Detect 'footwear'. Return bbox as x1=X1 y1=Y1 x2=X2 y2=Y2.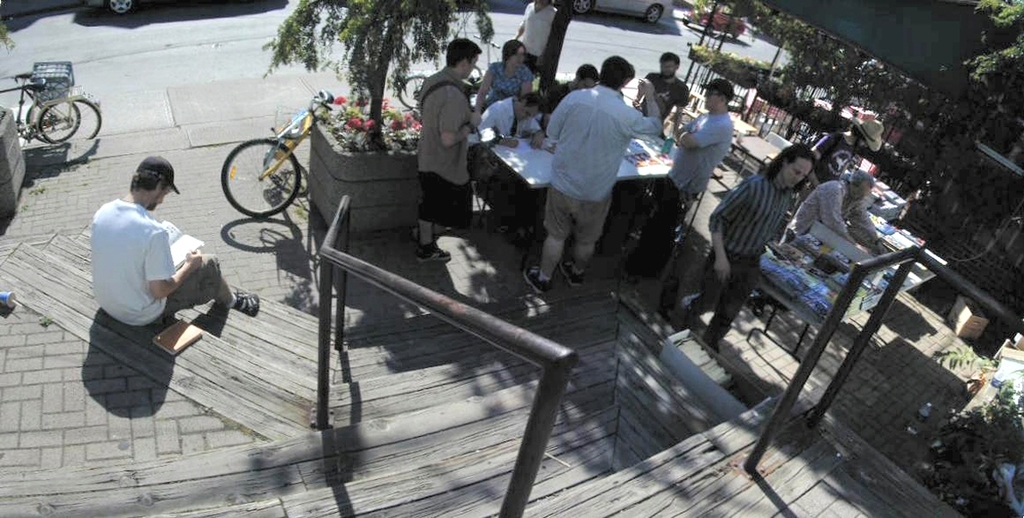
x1=418 y1=239 x2=454 y2=259.
